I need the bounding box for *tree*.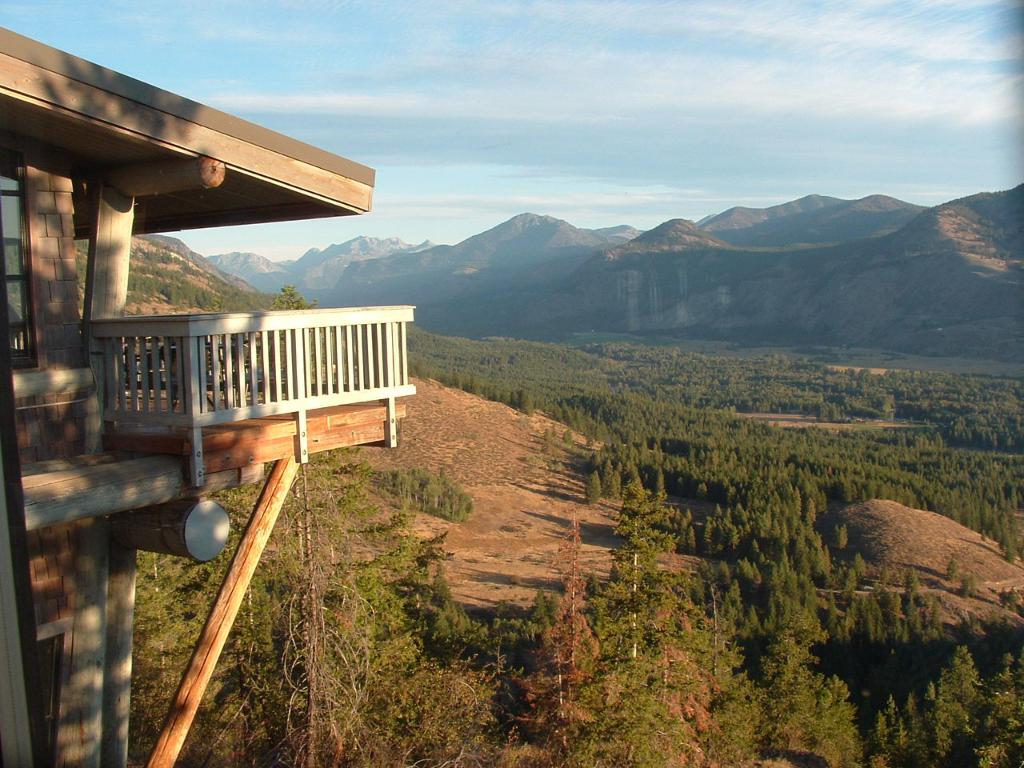
Here it is: 562/568/720/767.
